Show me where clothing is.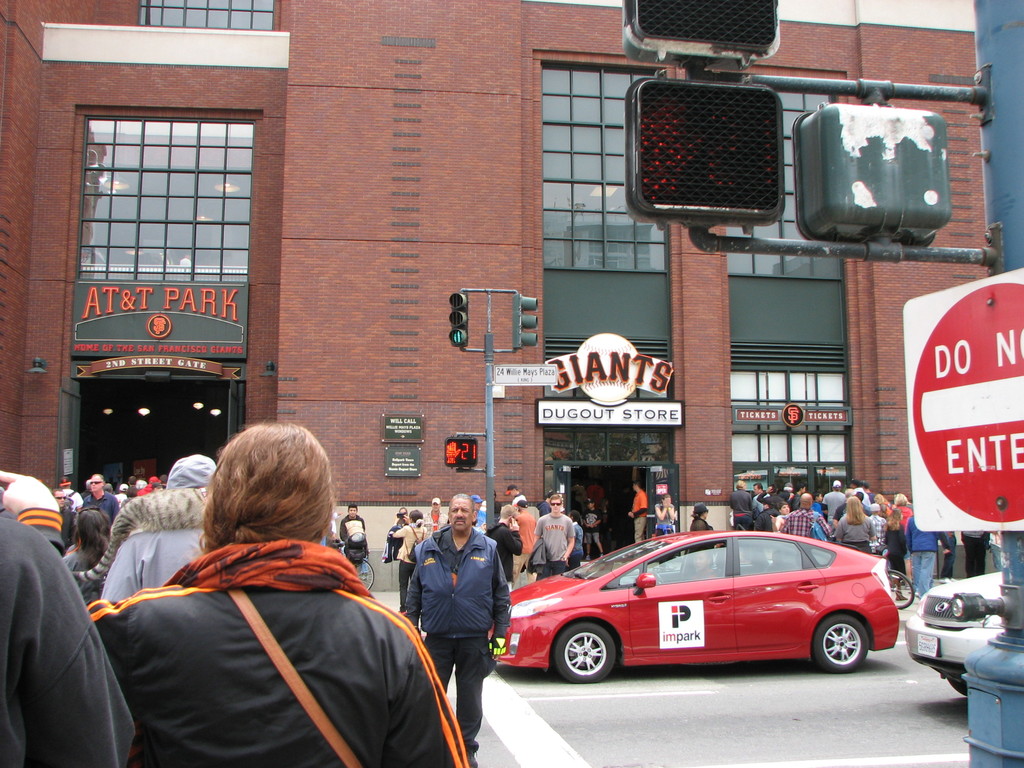
clothing is at box(779, 500, 831, 536).
